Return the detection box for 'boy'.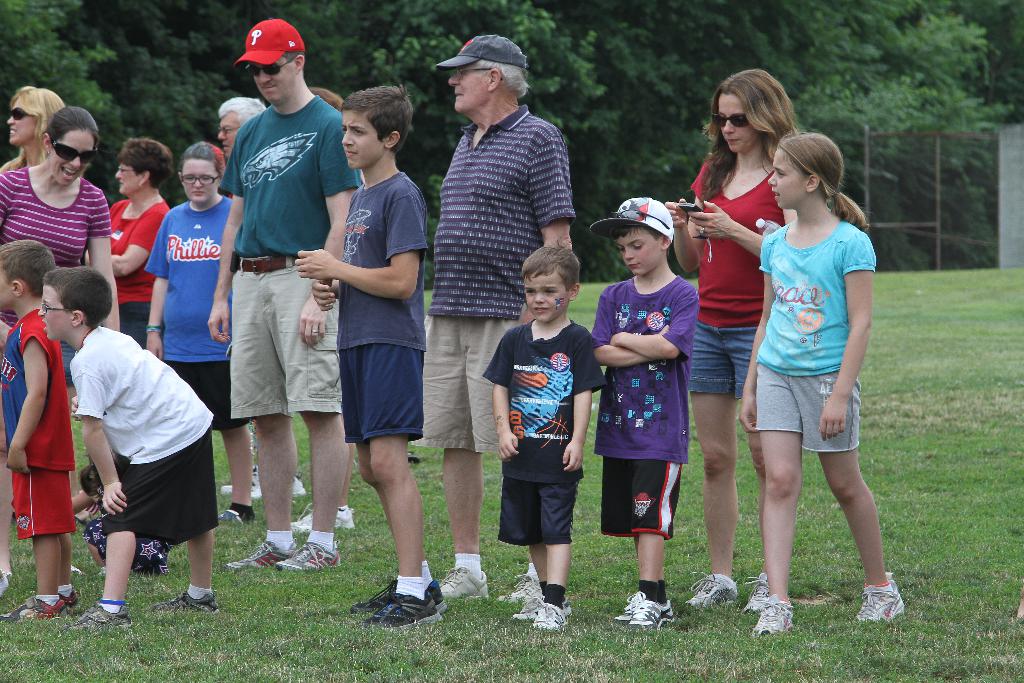
bbox(292, 78, 447, 636).
